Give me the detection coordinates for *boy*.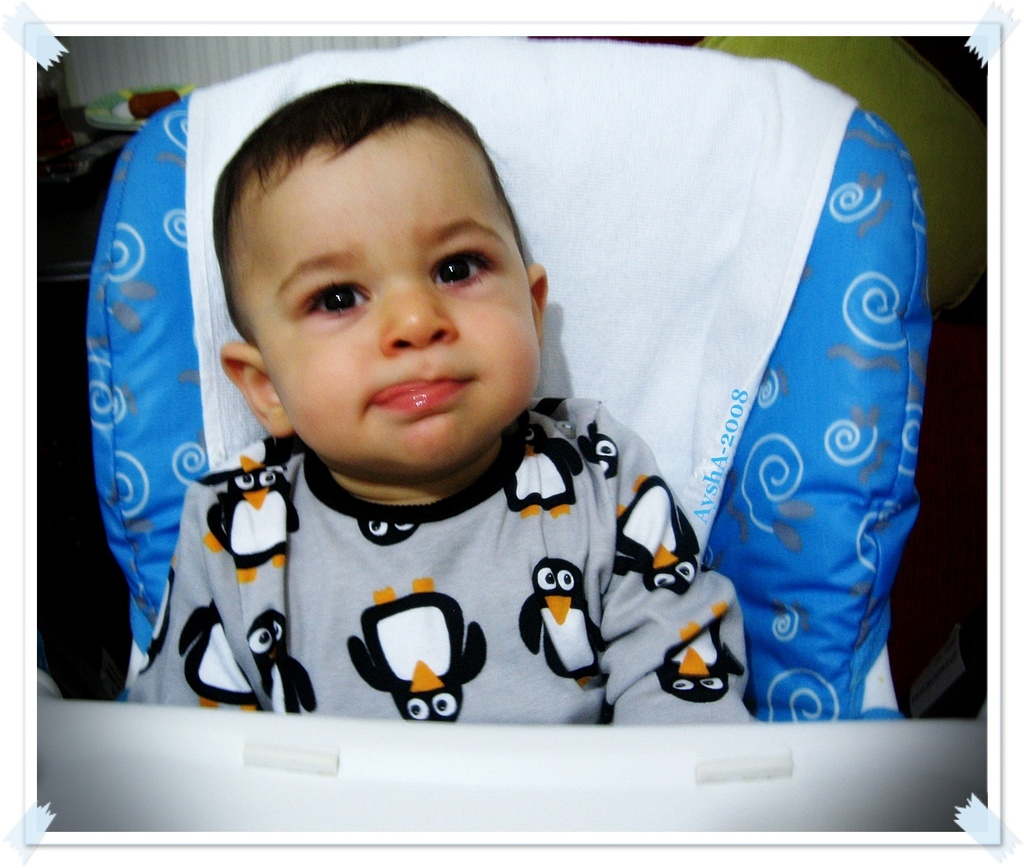
bbox=[126, 79, 761, 725].
